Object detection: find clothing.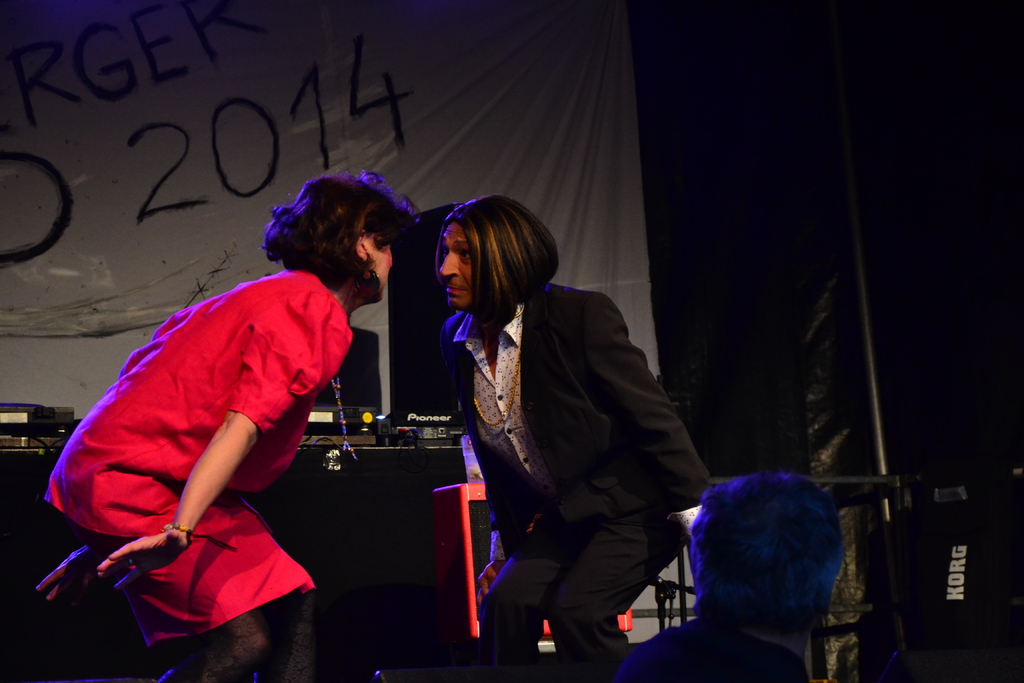
detection(44, 272, 357, 682).
